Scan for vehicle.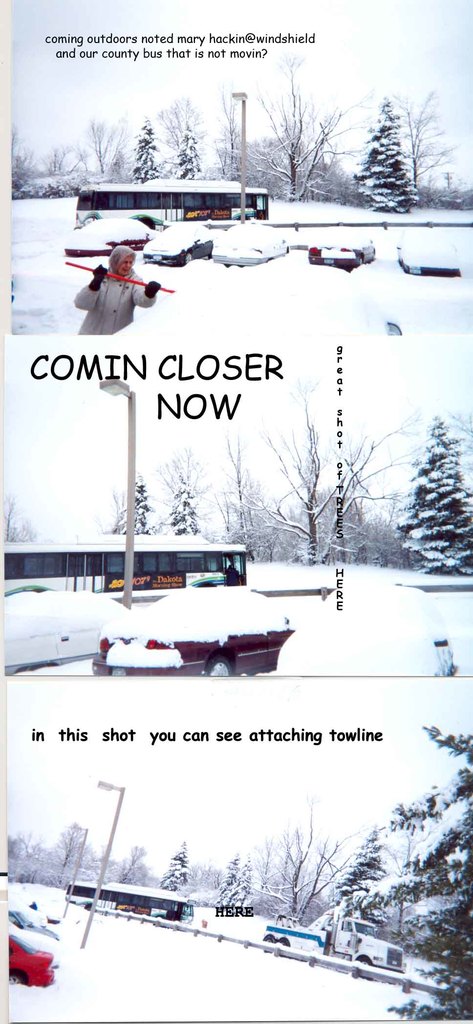
Scan result: <bbox>401, 231, 458, 273</bbox>.
